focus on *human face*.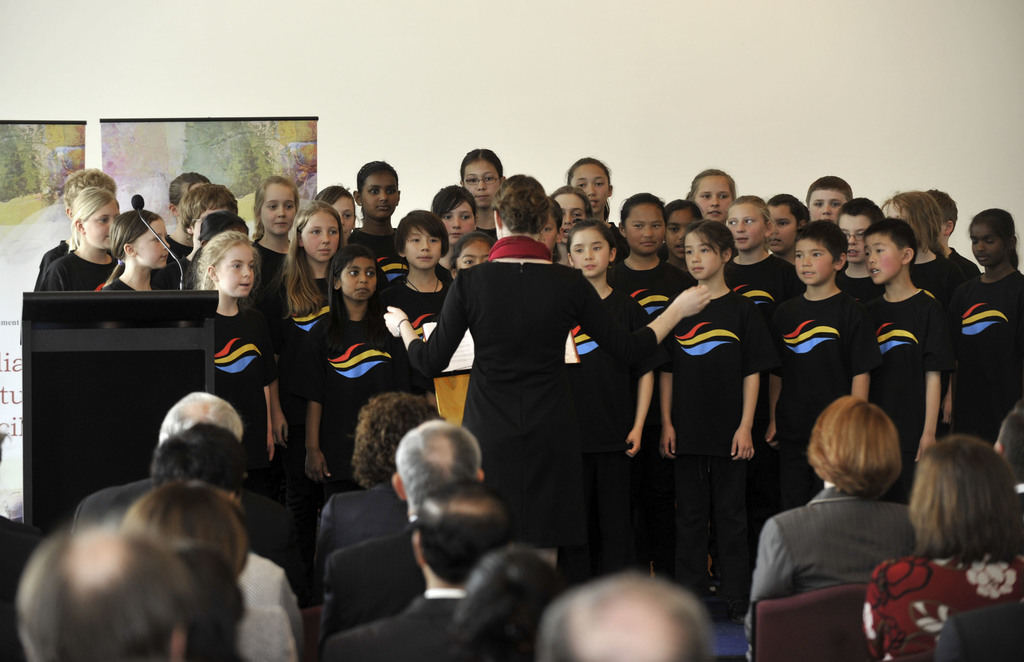
Focused at crop(216, 246, 257, 300).
